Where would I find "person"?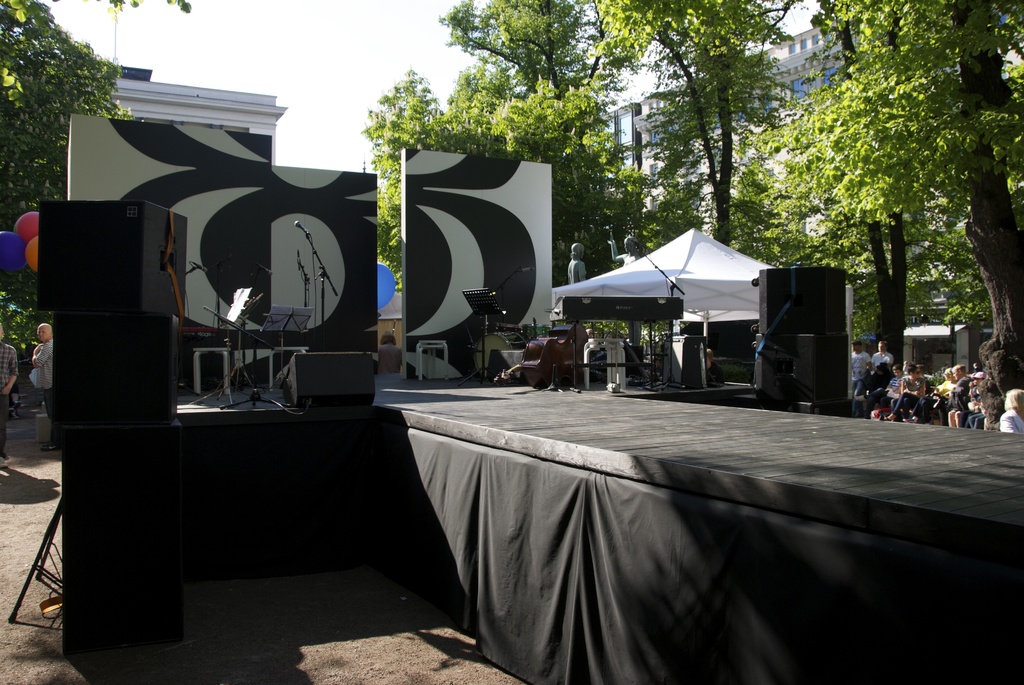
At bbox(608, 236, 641, 348).
